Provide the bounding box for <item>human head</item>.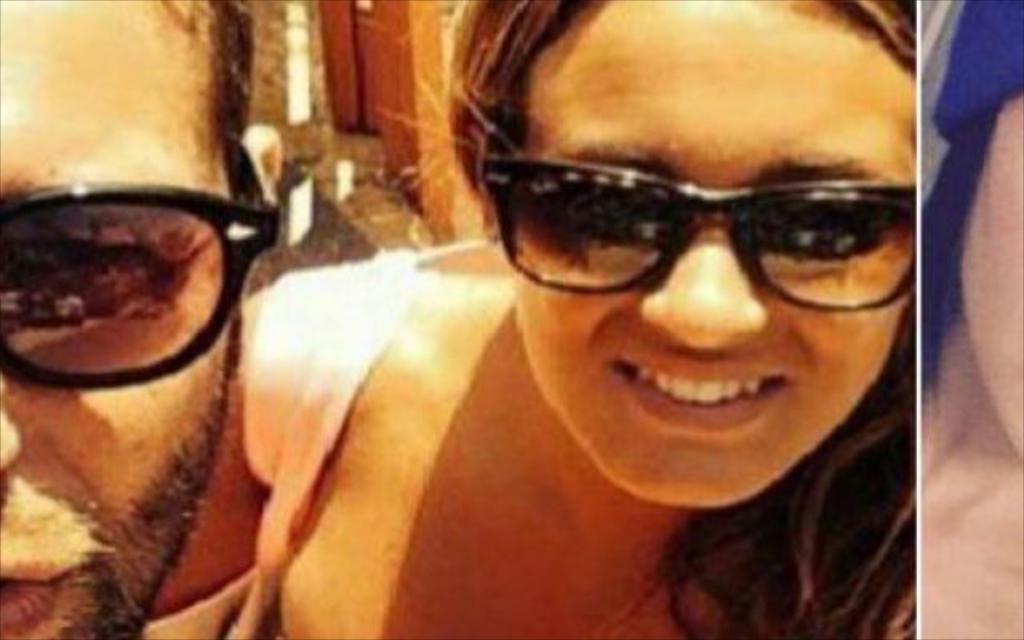
{"x1": 0, "y1": 0, "x2": 256, "y2": 638}.
